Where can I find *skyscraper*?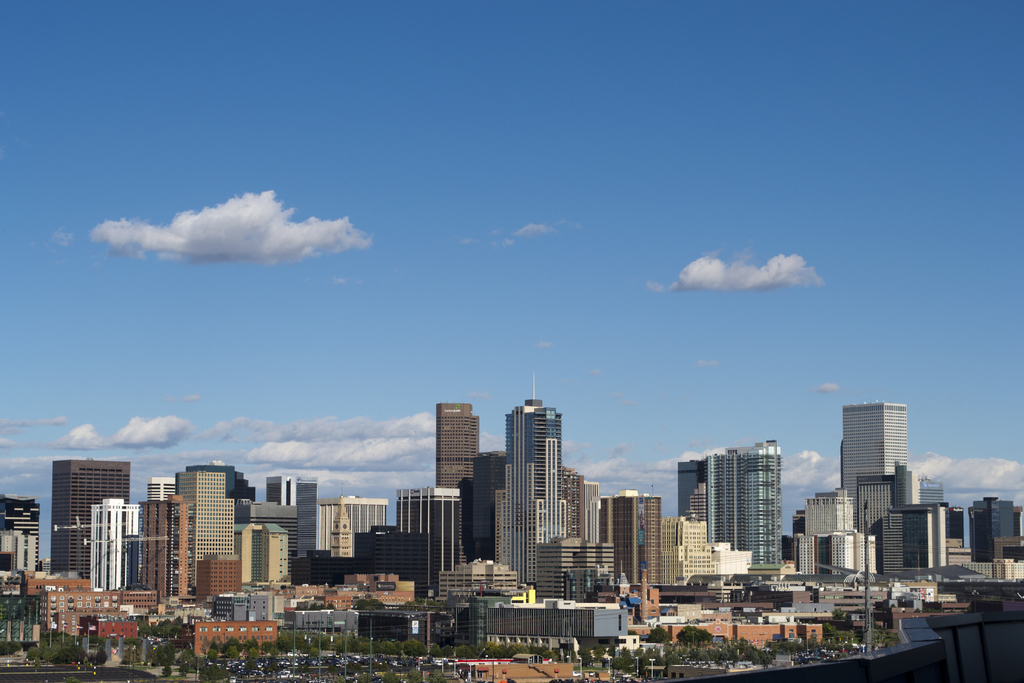
You can find it at region(496, 371, 571, 589).
